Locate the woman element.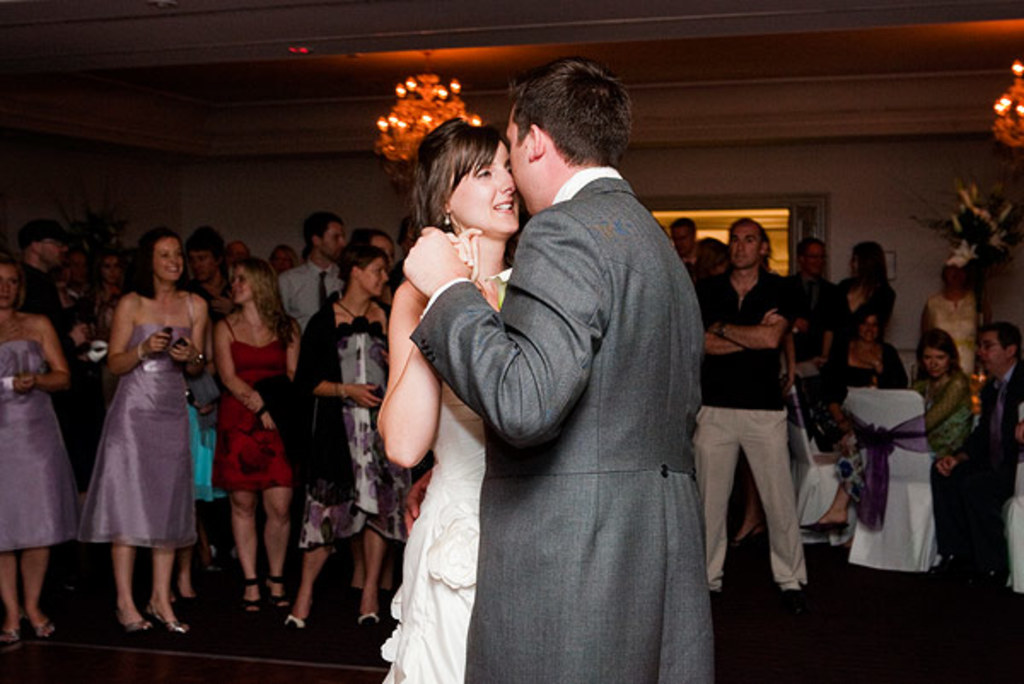
Element bbox: x1=819 y1=299 x2=905 y2=450.
